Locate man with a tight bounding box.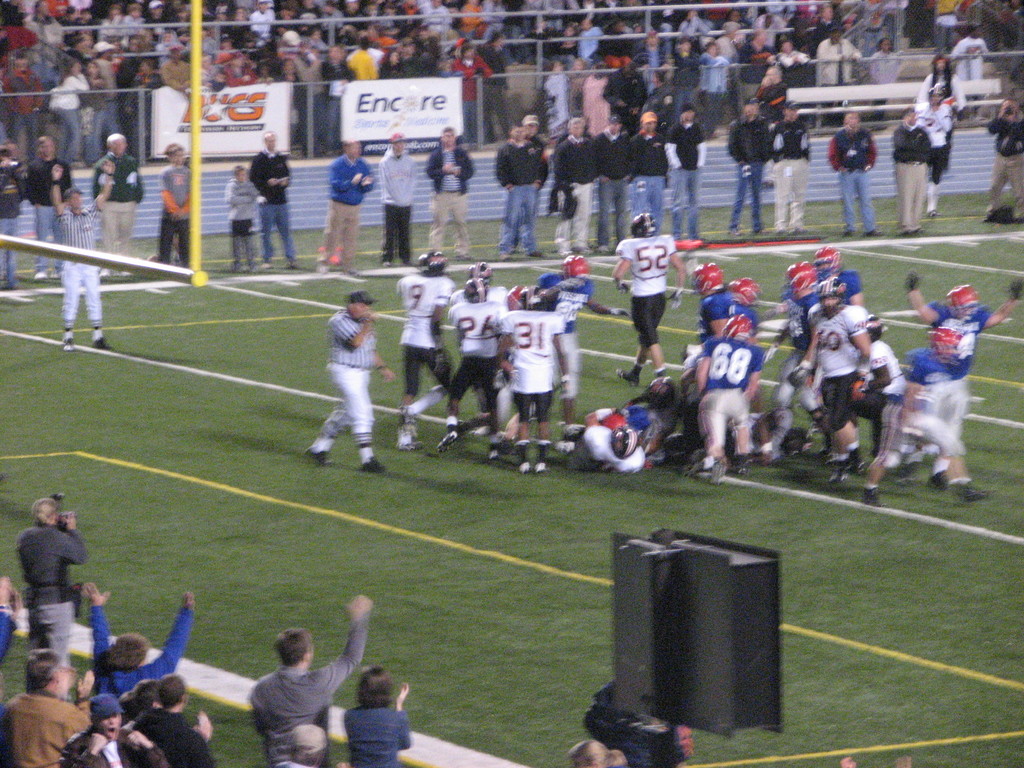
pyautogui.locateOnScreen(10, 497, 88, 704).
